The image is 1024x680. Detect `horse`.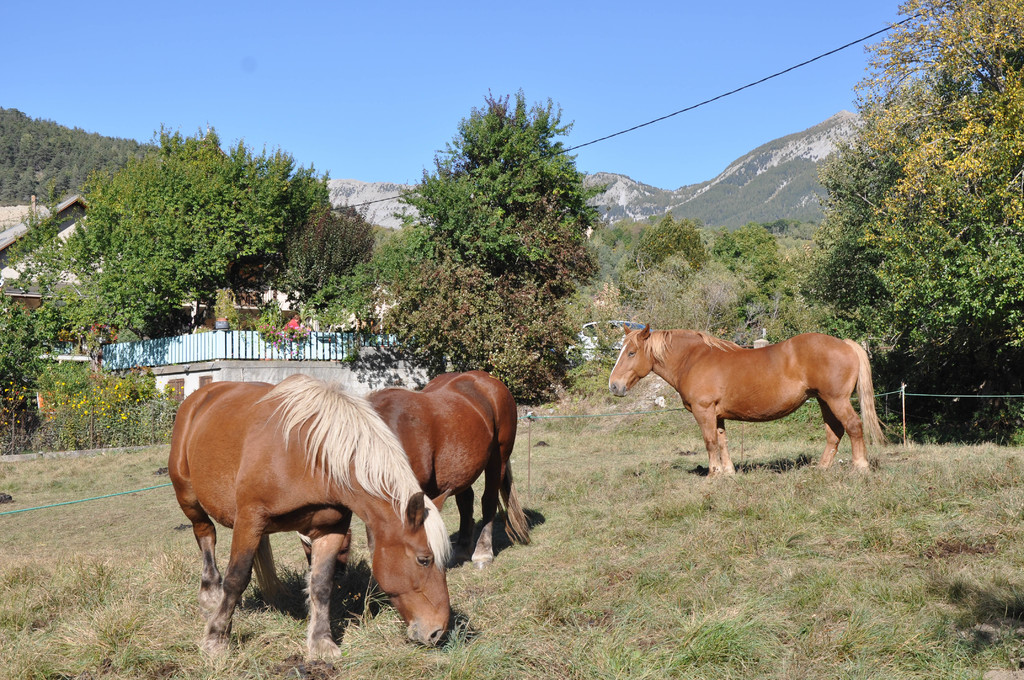
Detection: left=607, top=324, right=890, bottom=474.
